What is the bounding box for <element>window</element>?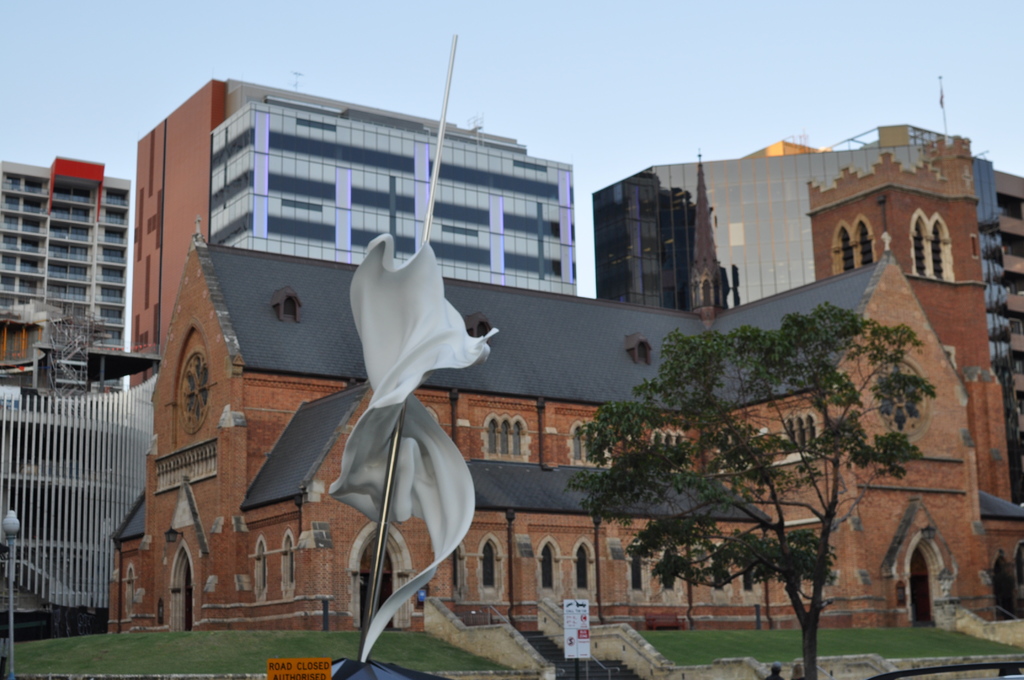
[787,417,824,454].
